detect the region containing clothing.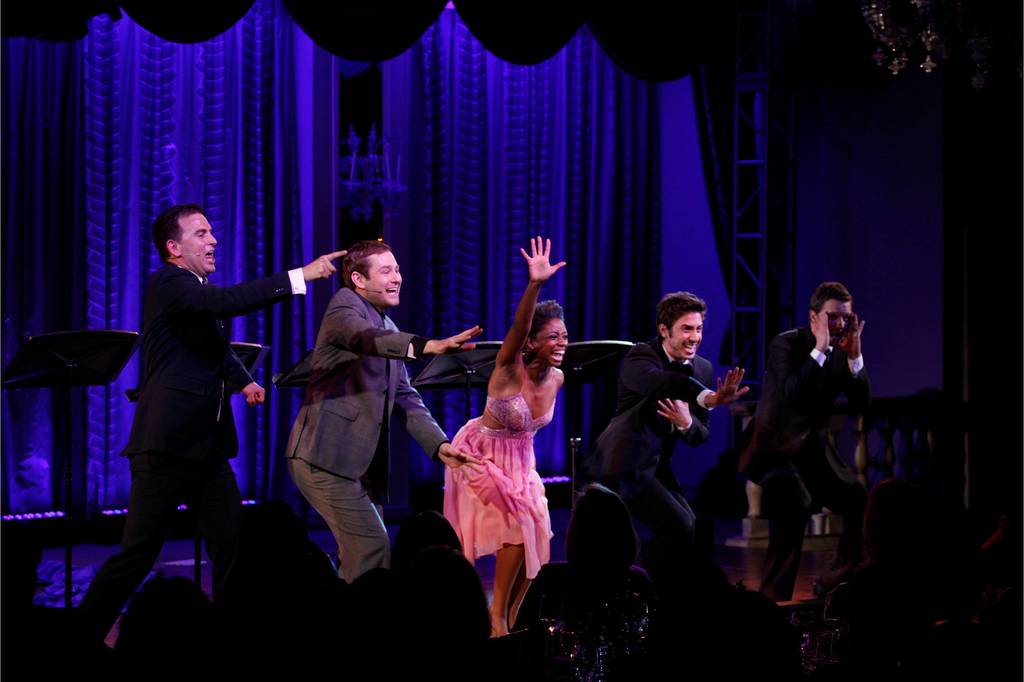
Rect(285, 285, 451, 586).
